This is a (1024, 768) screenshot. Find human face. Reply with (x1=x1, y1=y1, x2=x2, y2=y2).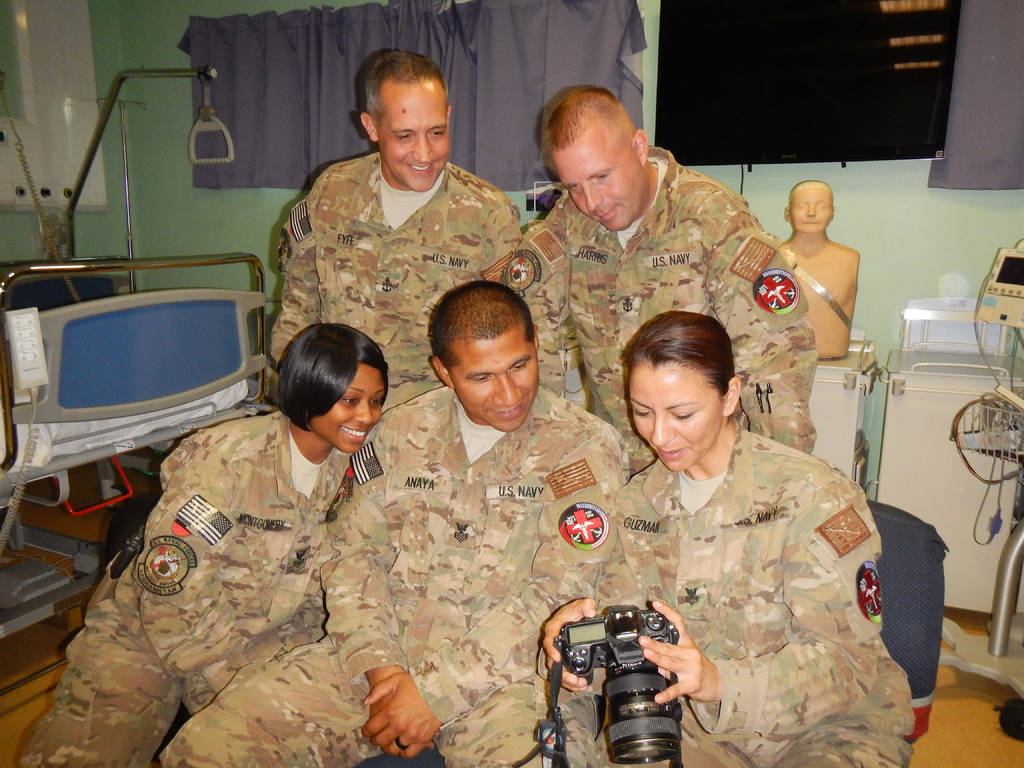
(x1=451, y1=338, x2=538, y2=430).
